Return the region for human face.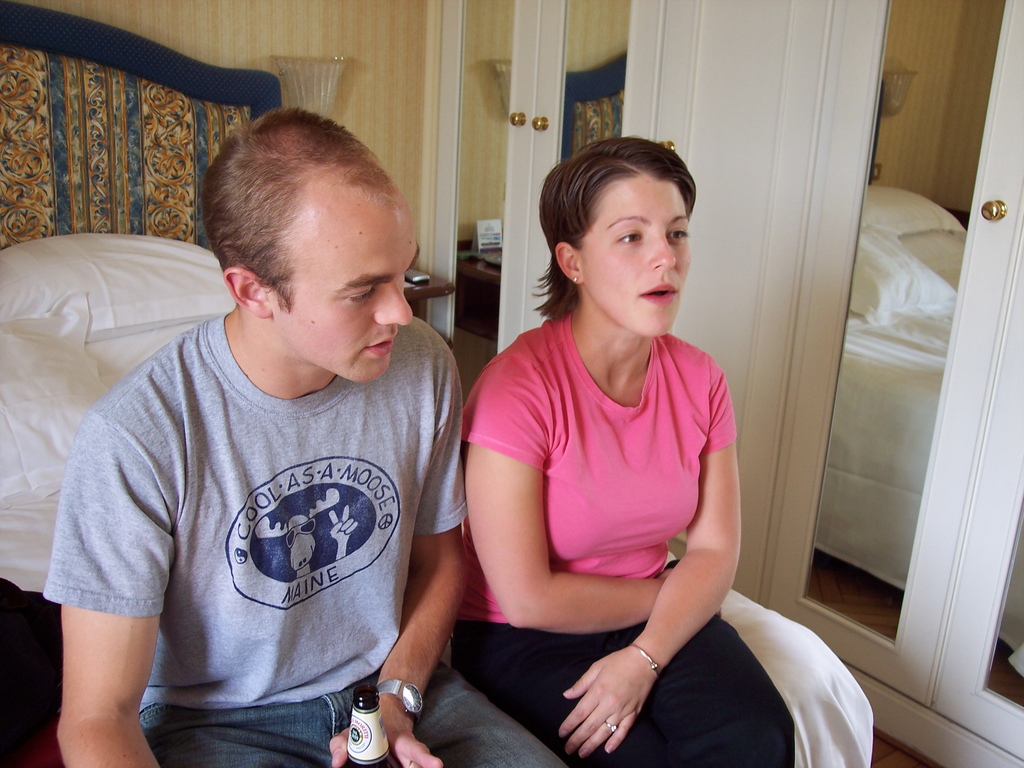
584 180 694 341.
